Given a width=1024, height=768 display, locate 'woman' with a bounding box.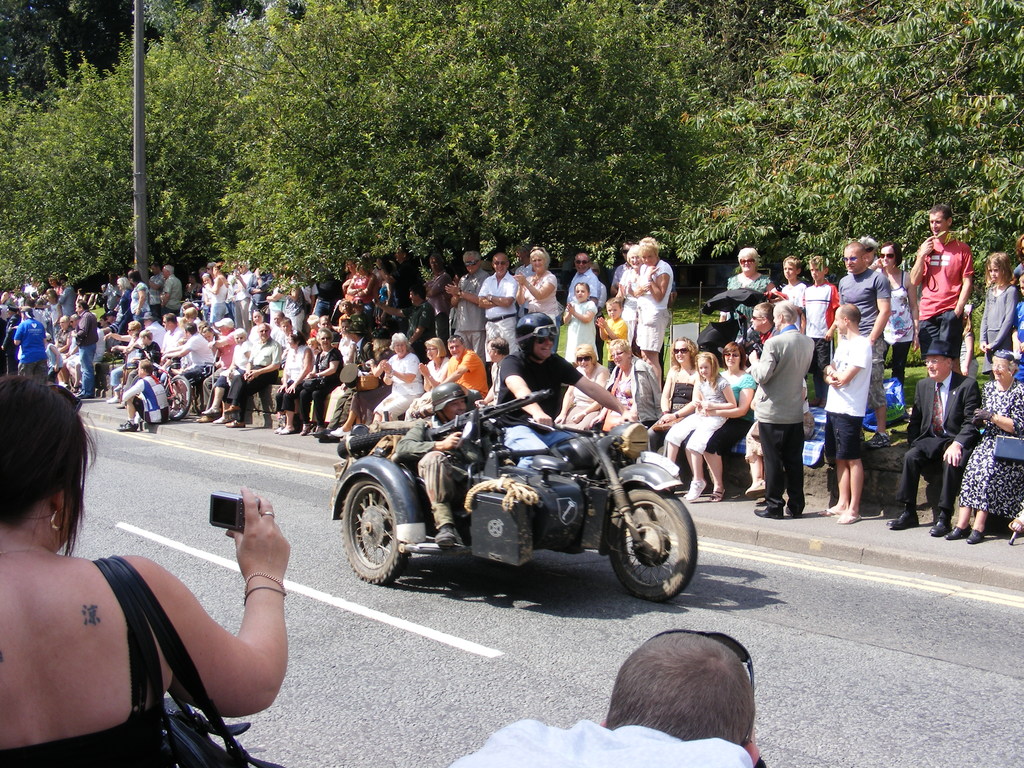
Located: BBox(512, 246, 561, 349).
